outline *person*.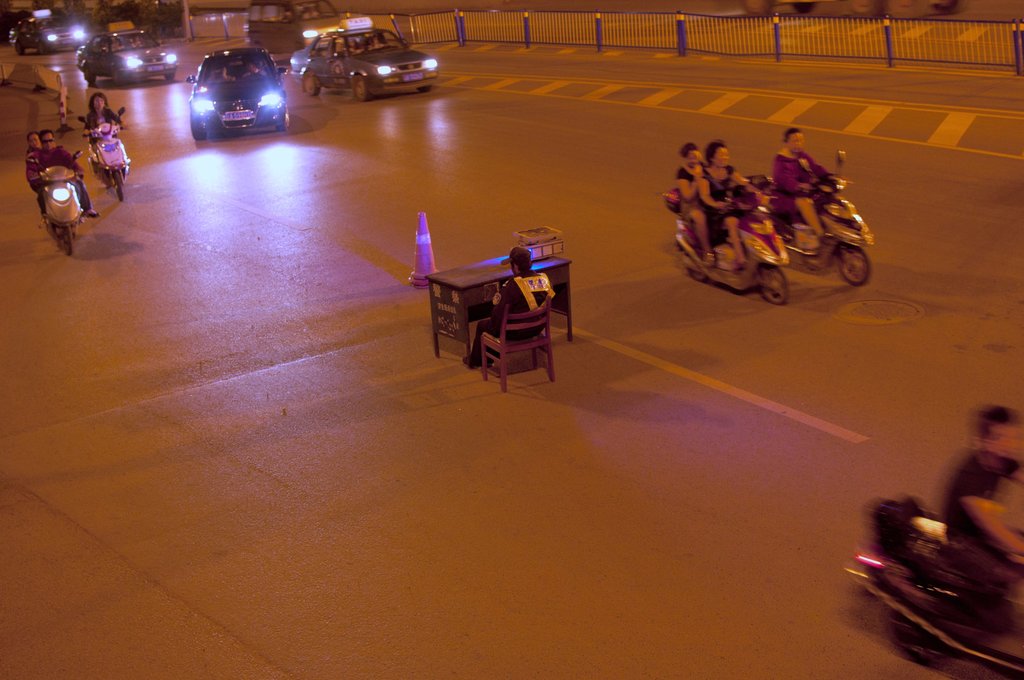
Outline: x1=132 y1=35 x2=145 y2=52.
